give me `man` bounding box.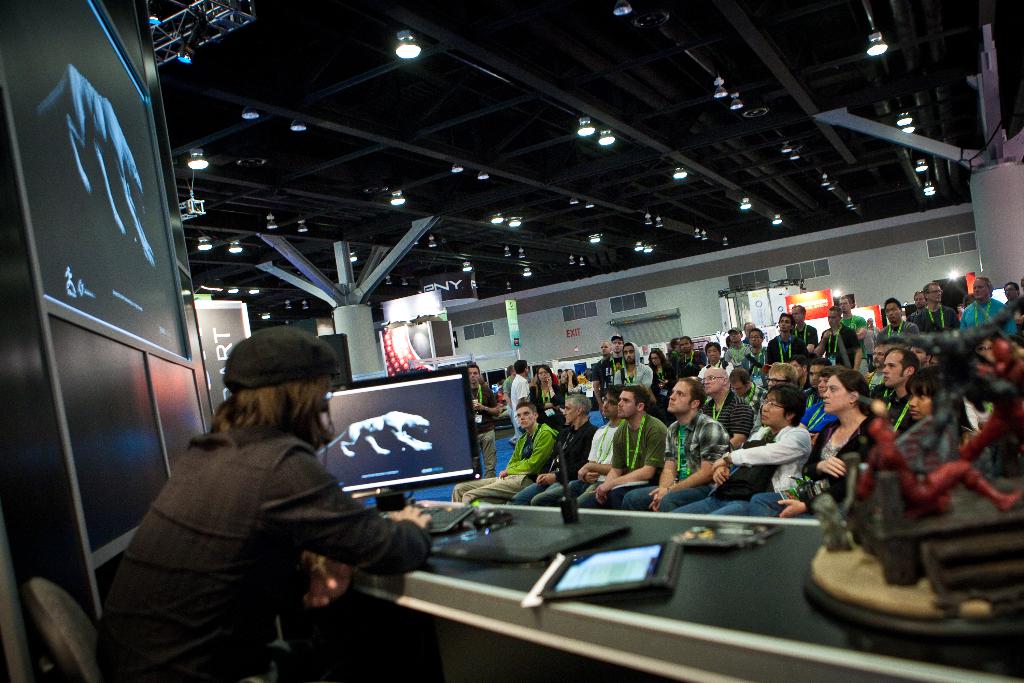
box(797, 357, 831, 409).
